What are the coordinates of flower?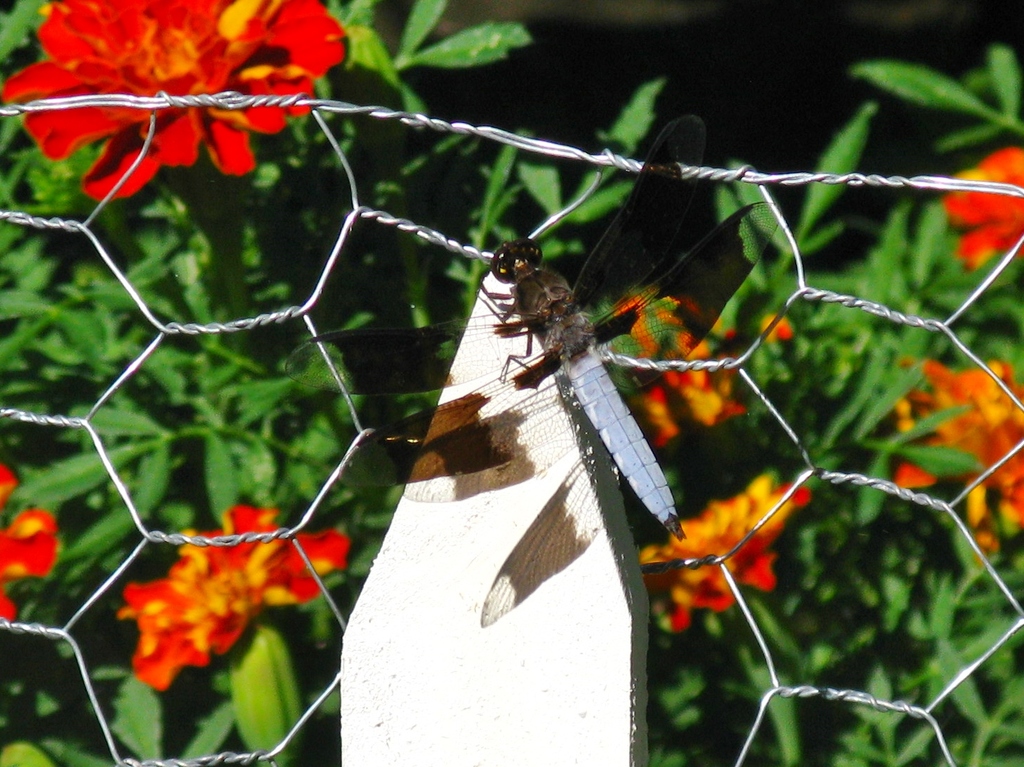
618, 292, 793, 450.
